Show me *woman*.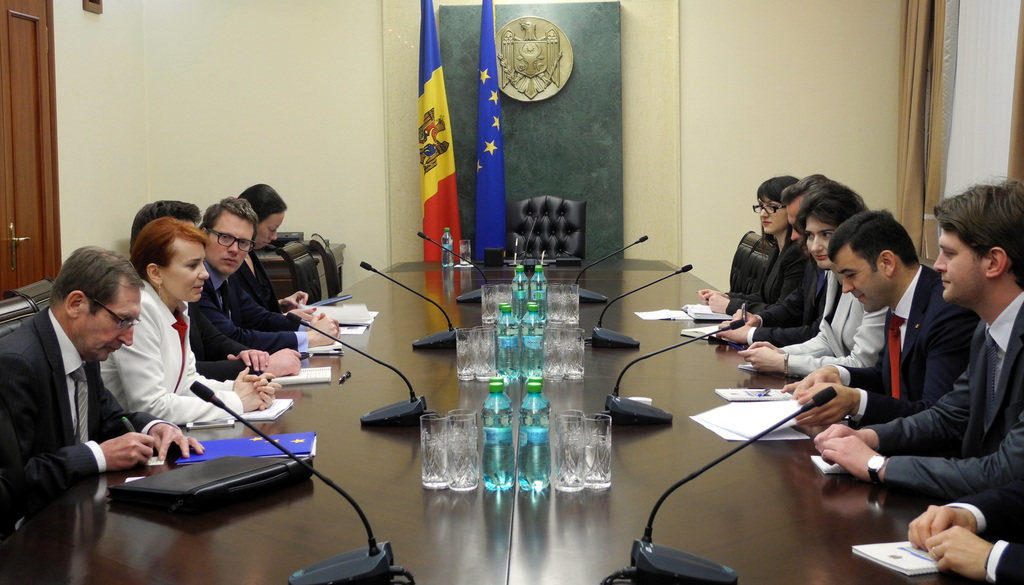
*woman* is here: (737, 185, 888, 377).
